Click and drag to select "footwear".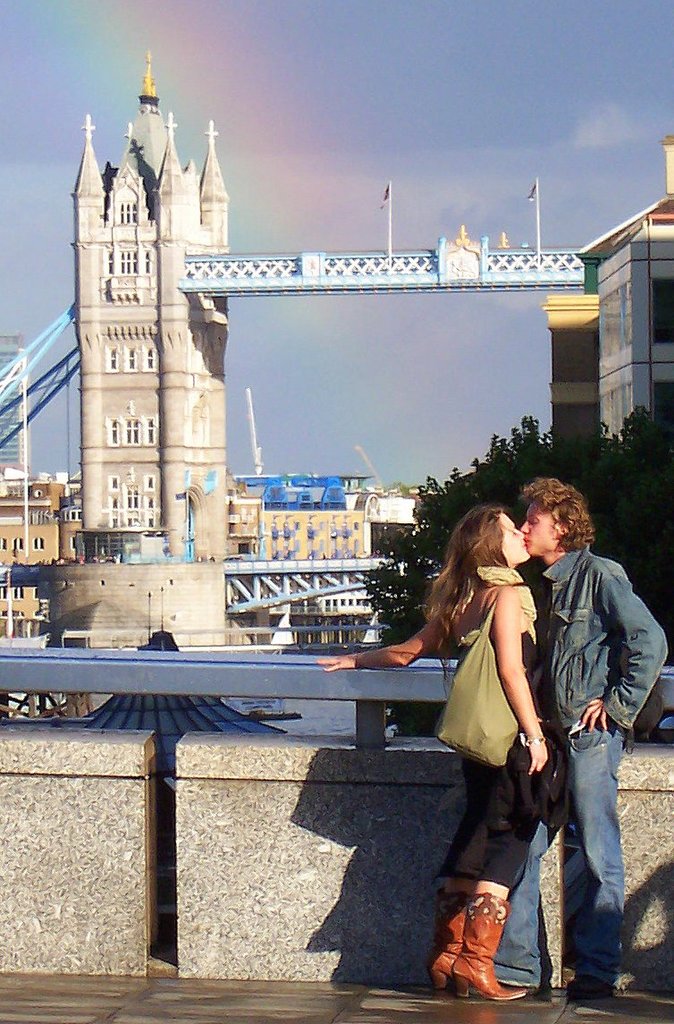
Selection: (x1=455, y1=895, x2=527, y2=1010).
